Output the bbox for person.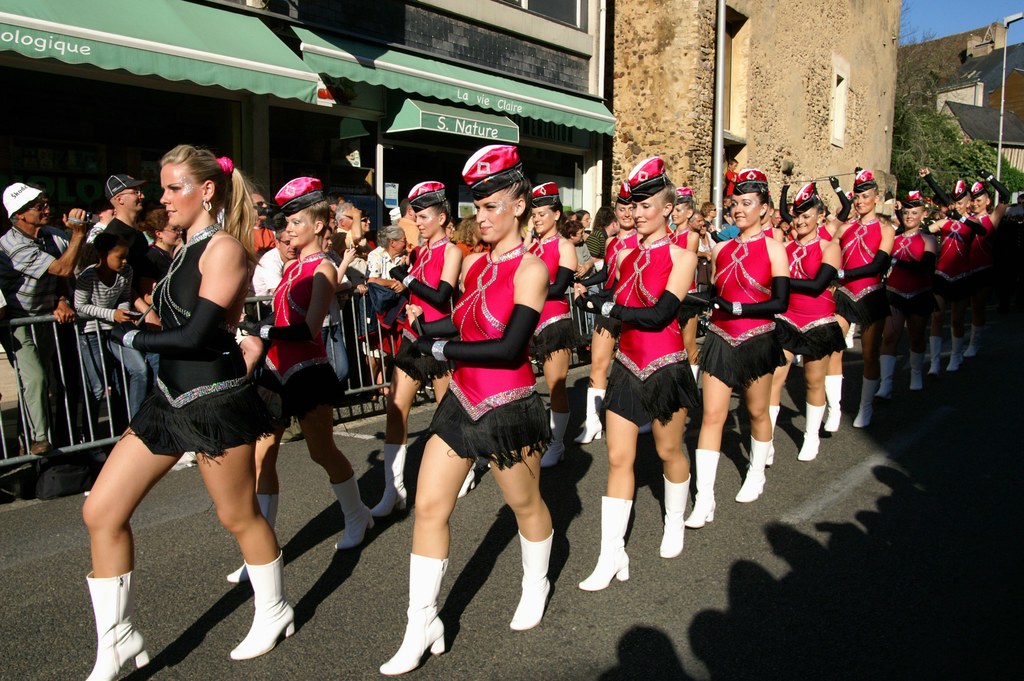
873,190,938,393.
